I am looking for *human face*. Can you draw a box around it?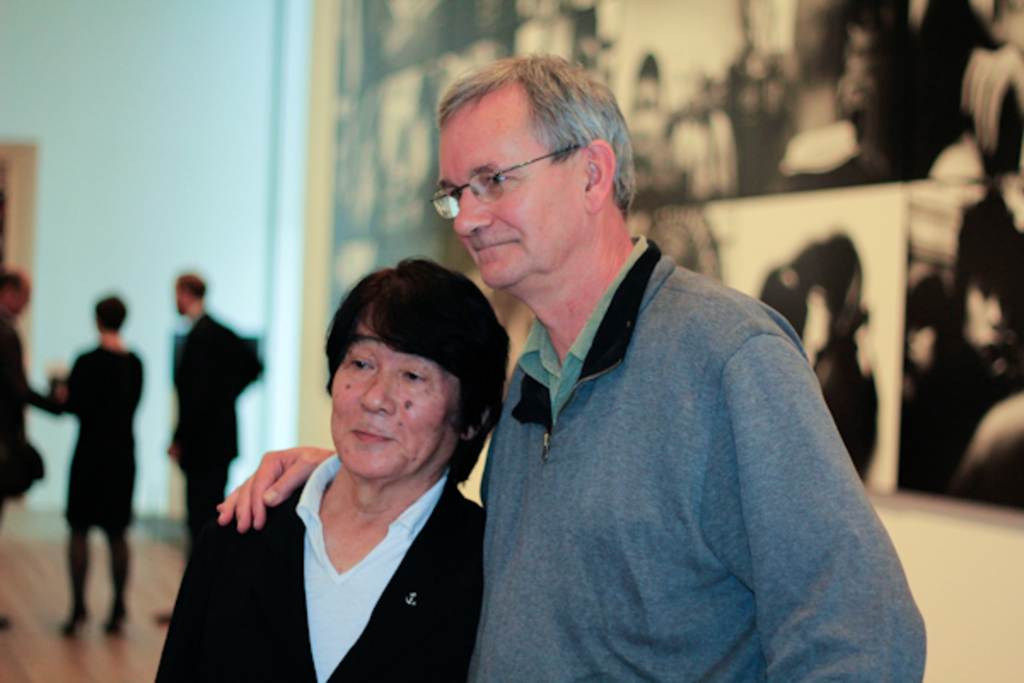
Sure, the bounding box is [439,92,587,292].
